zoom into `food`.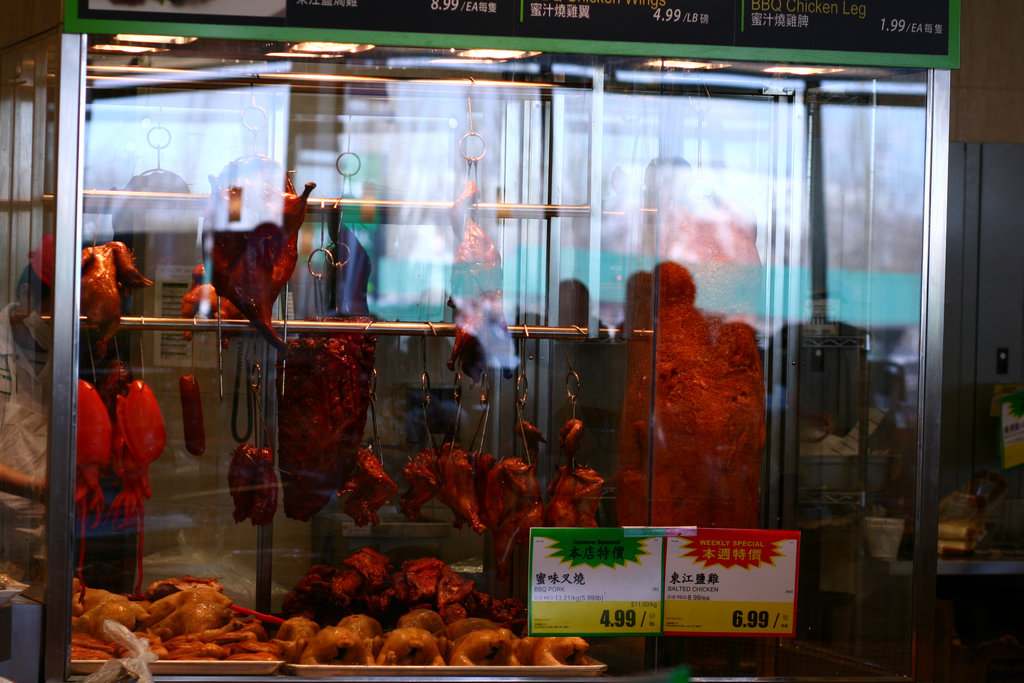
Zoom target: [left=547, top=422, right=605, bottom=529].
